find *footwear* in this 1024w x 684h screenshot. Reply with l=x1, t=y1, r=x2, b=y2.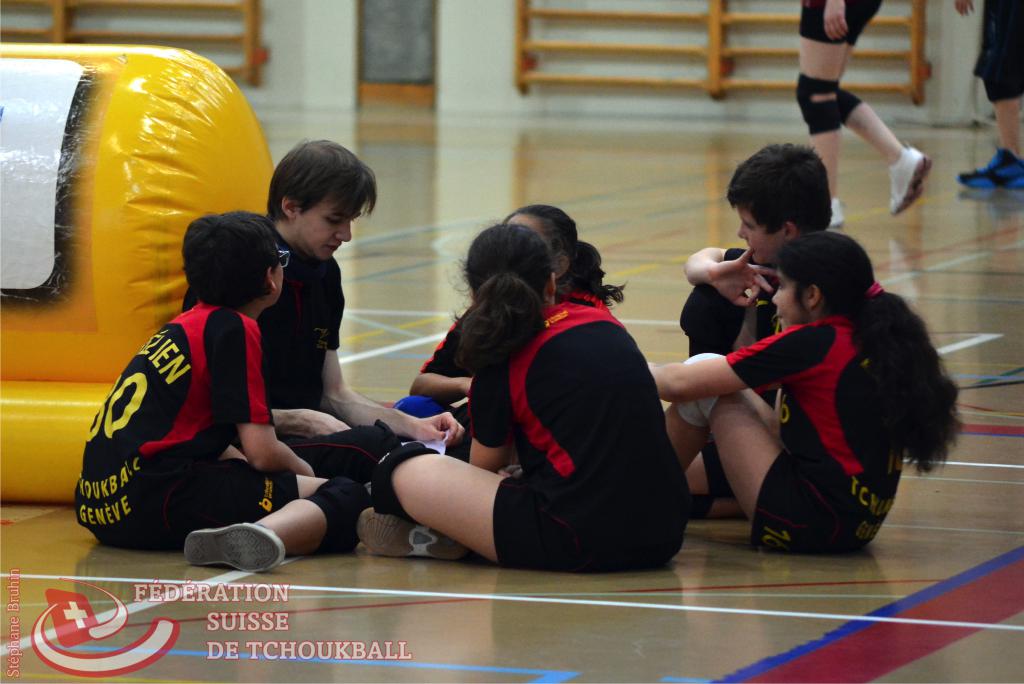
l=831, t=199, r=845, b=228.
